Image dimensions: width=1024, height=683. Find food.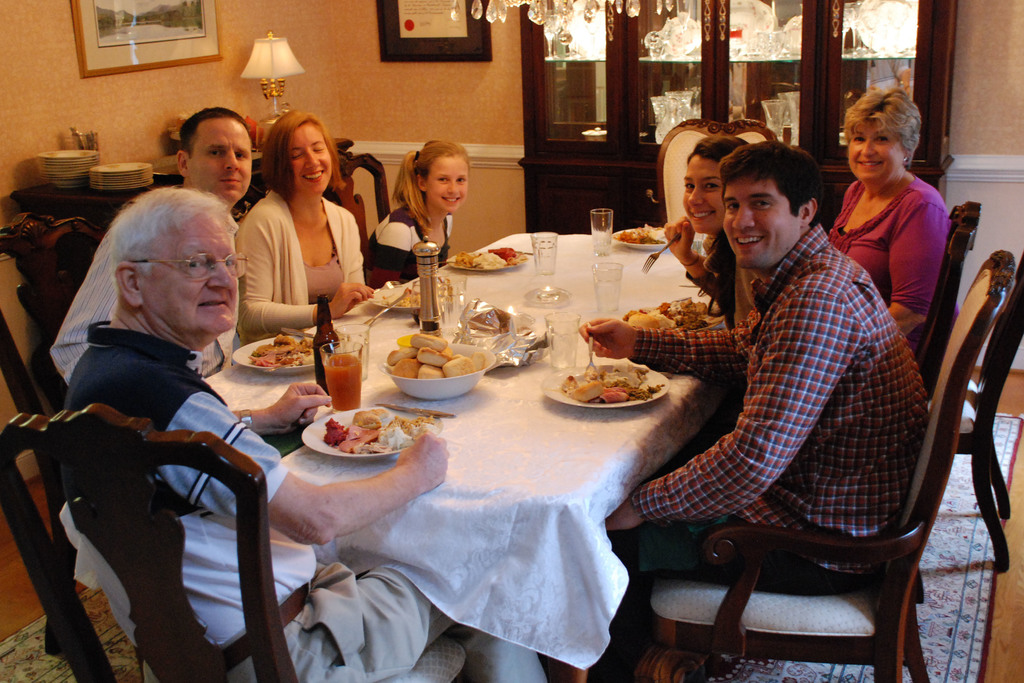
bbox=(385, 332, 485, 377).
